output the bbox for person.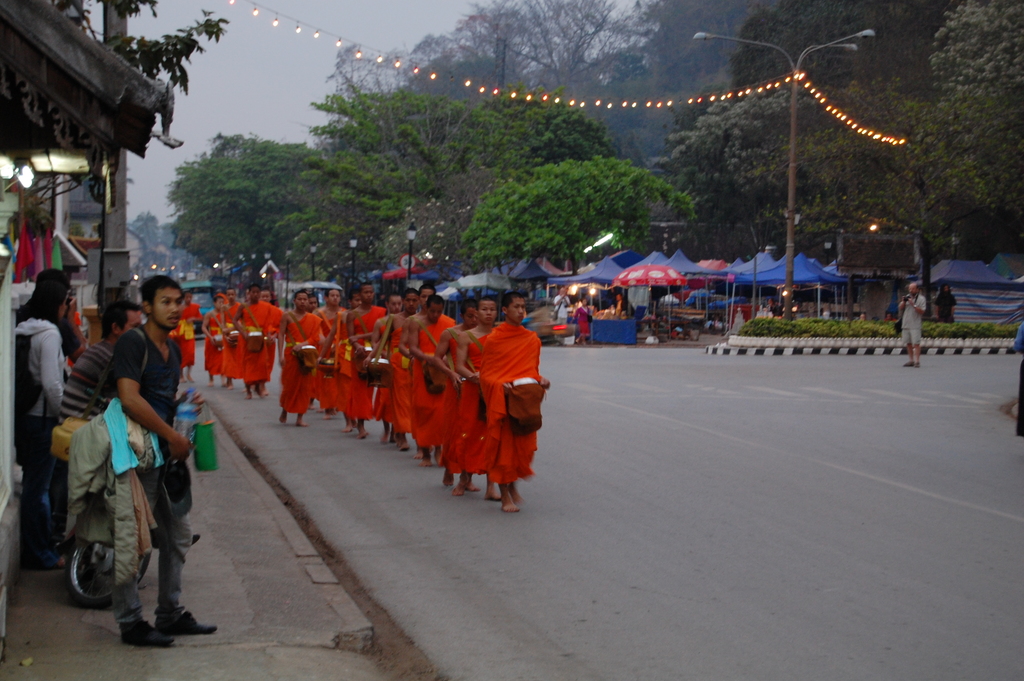
<region>553, 284, 570, 325</region>.
